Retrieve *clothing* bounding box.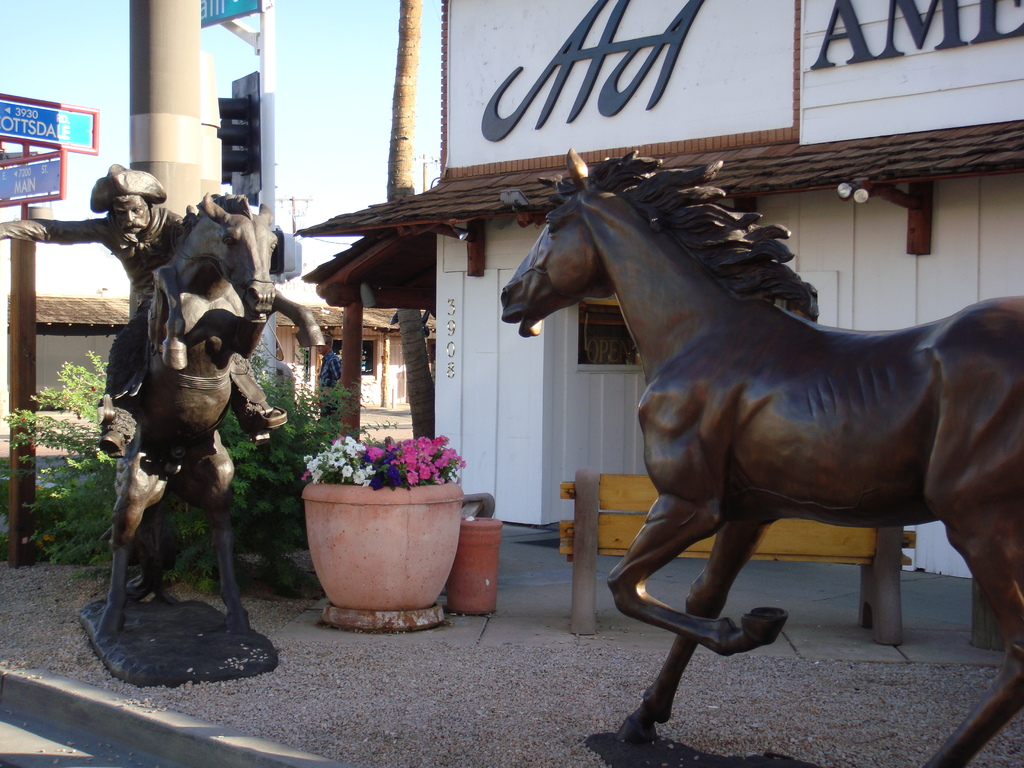
Bounding box: <box>318,346,356,411</box>.
